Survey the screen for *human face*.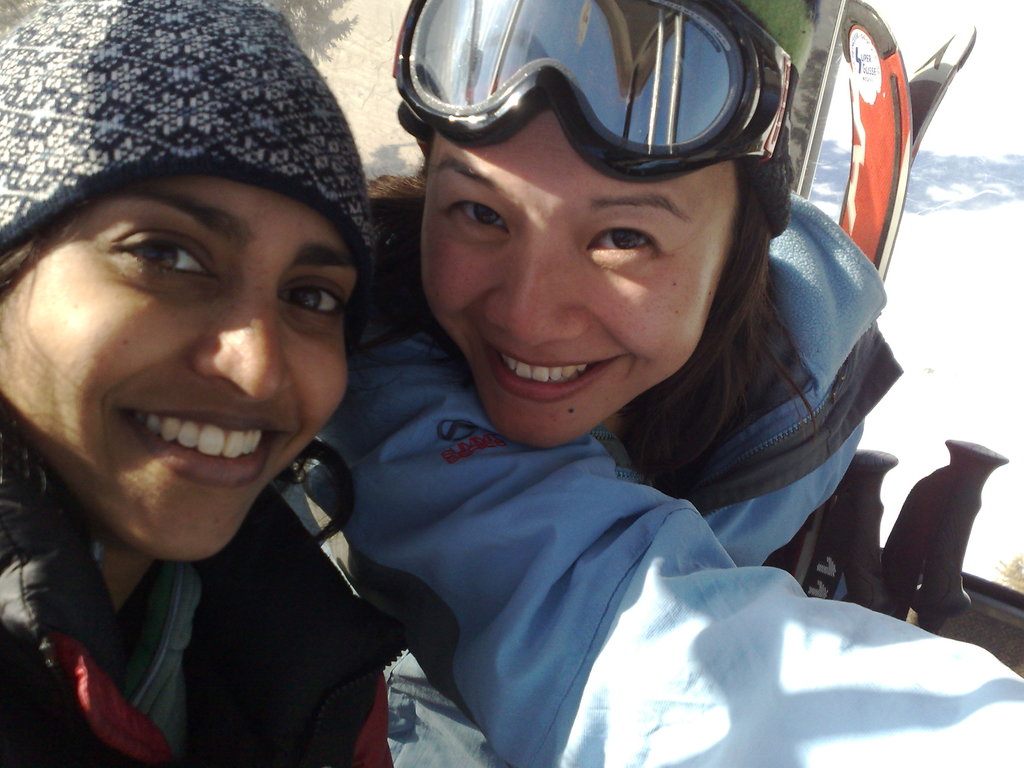
Survey found: BBox(0, 174, 349, 556).
